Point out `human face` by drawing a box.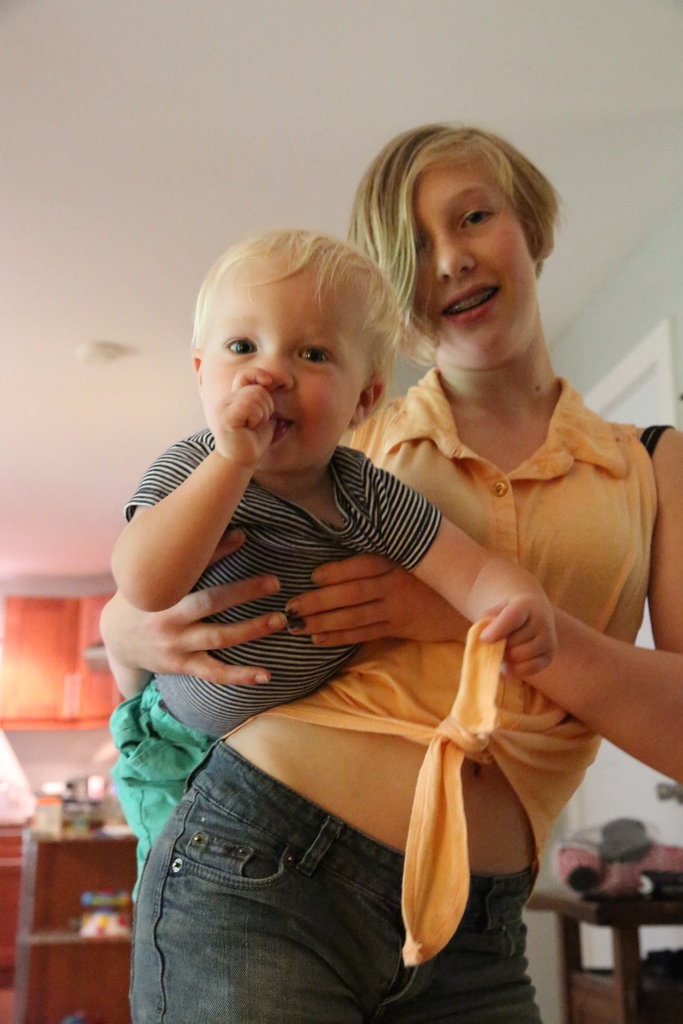
x1=409 y1=158 x2=529 y2=368.
